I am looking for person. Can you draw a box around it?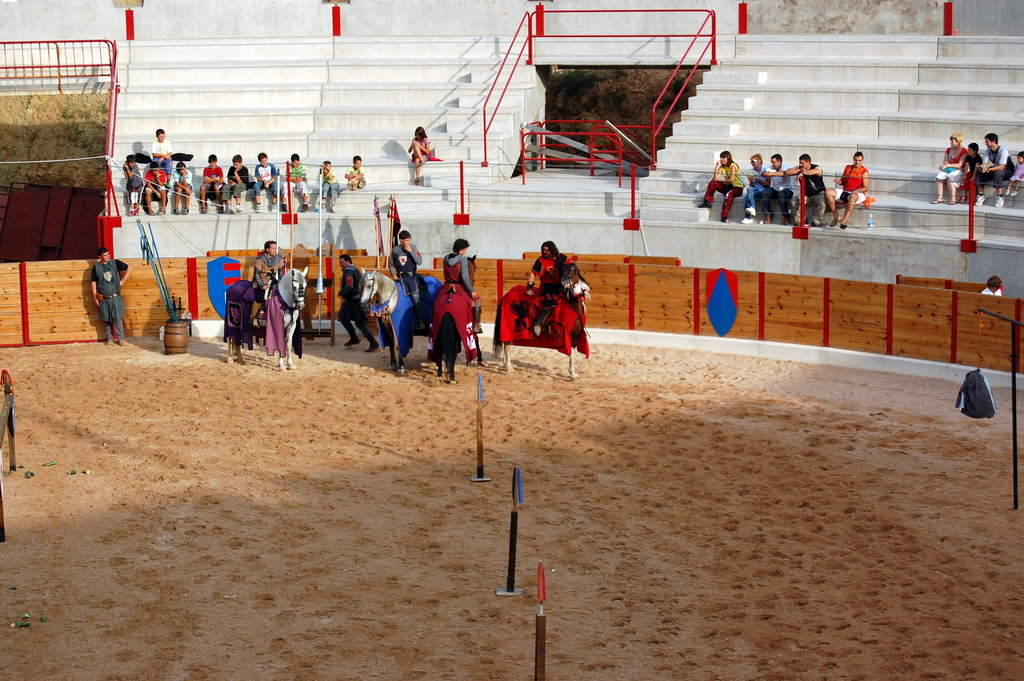
Sure, the bounding box is pyautogui.locateOnScreen(824, 145, 868, 223).
